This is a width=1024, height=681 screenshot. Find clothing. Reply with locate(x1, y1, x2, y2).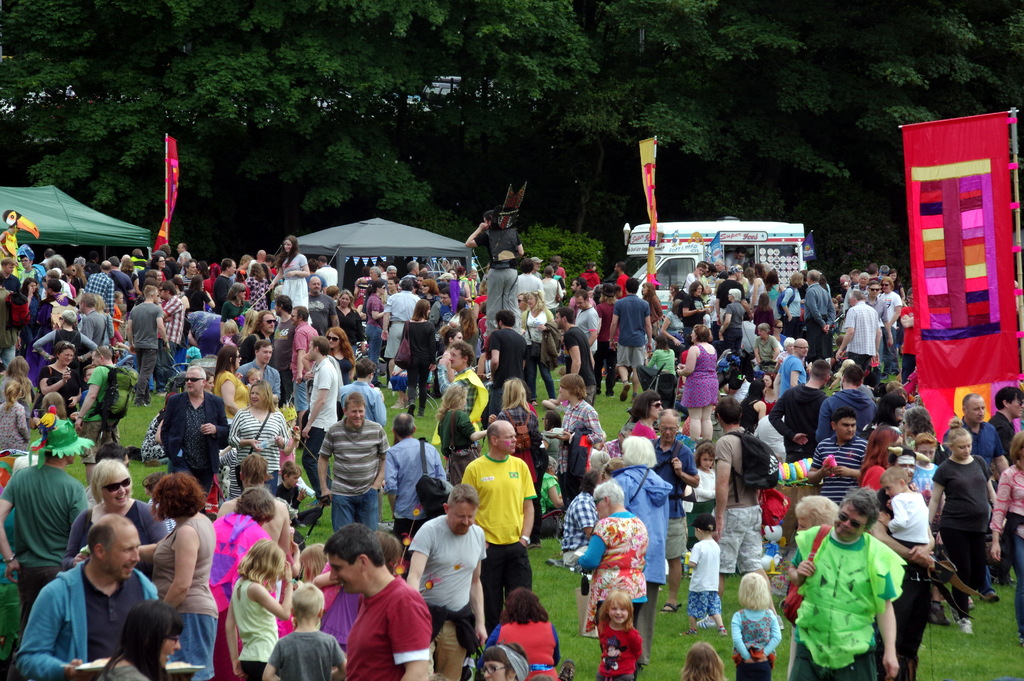
locate(539, 279, 561, 305).
